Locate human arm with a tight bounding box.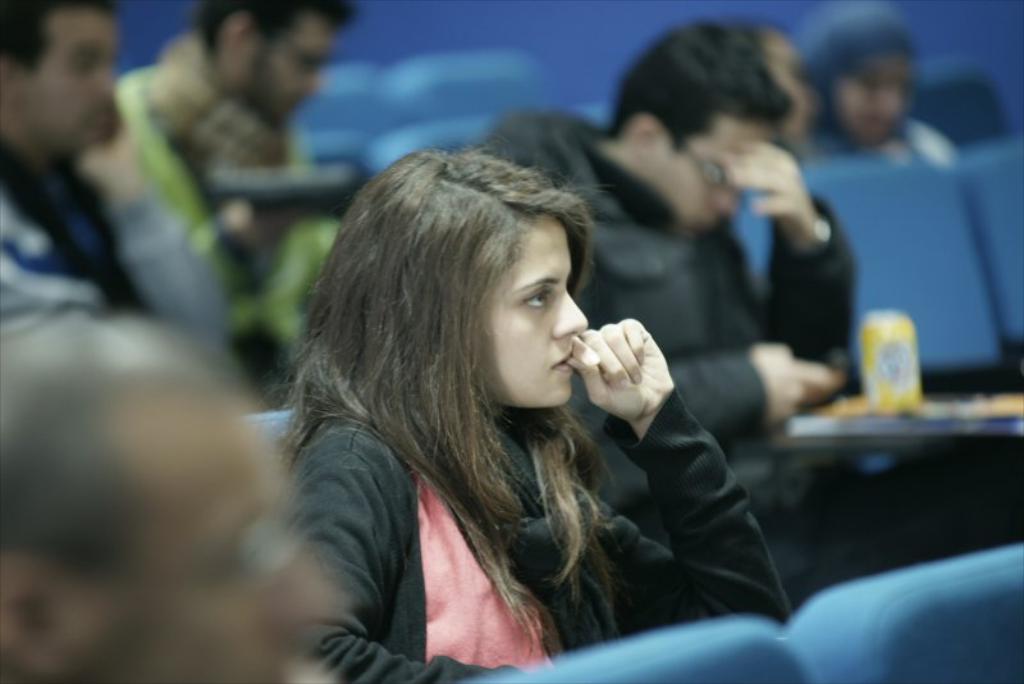
left=714, top=137, right=864, bottom=398.
